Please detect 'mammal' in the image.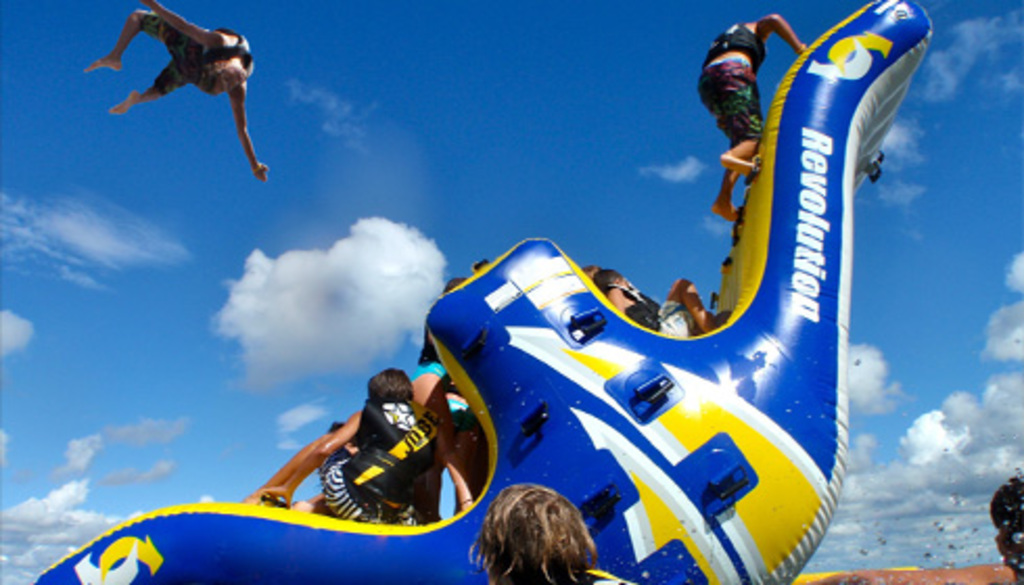
rect(297, 270, 476, 514).
